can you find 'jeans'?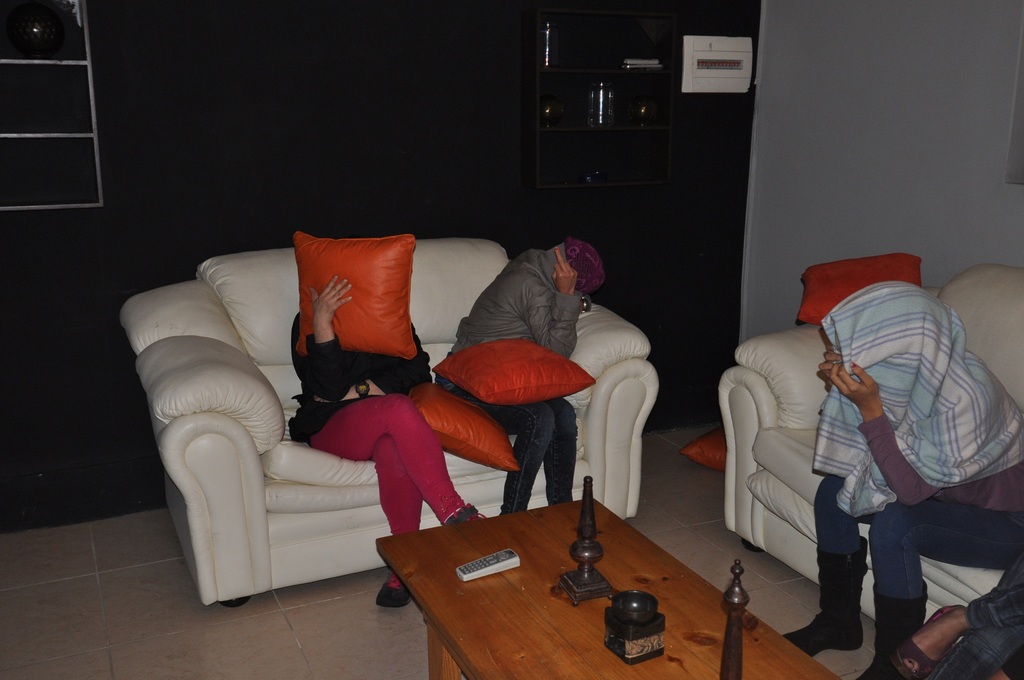
Yes, bounding box: rect(948, 565, 1018, 675).
